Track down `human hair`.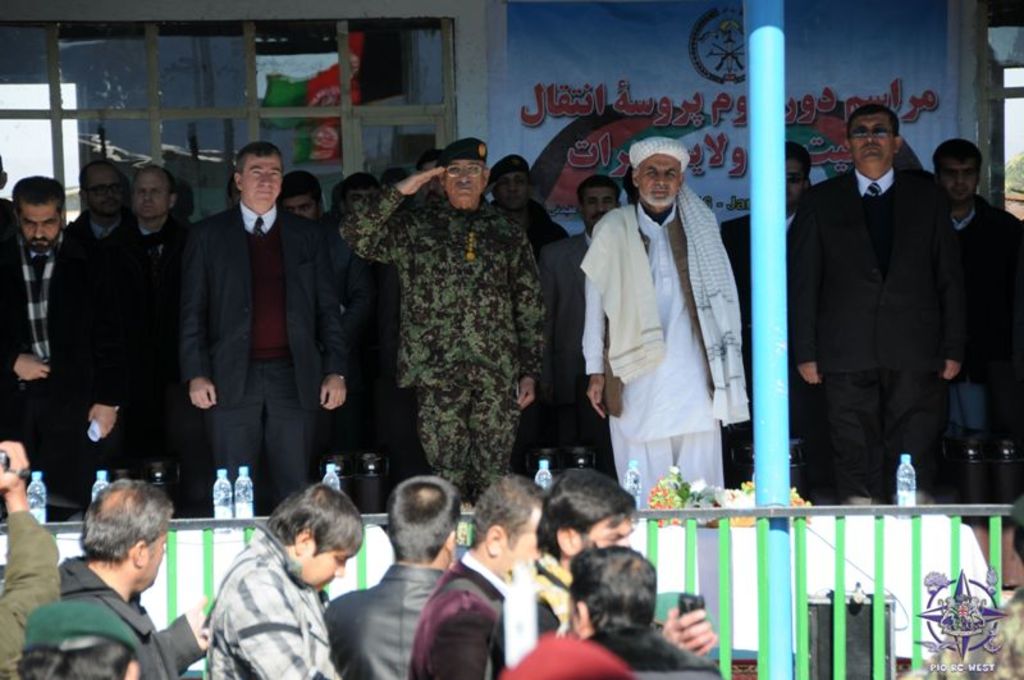
Tracked to left=532, top=466, right=640, bottom=560.
